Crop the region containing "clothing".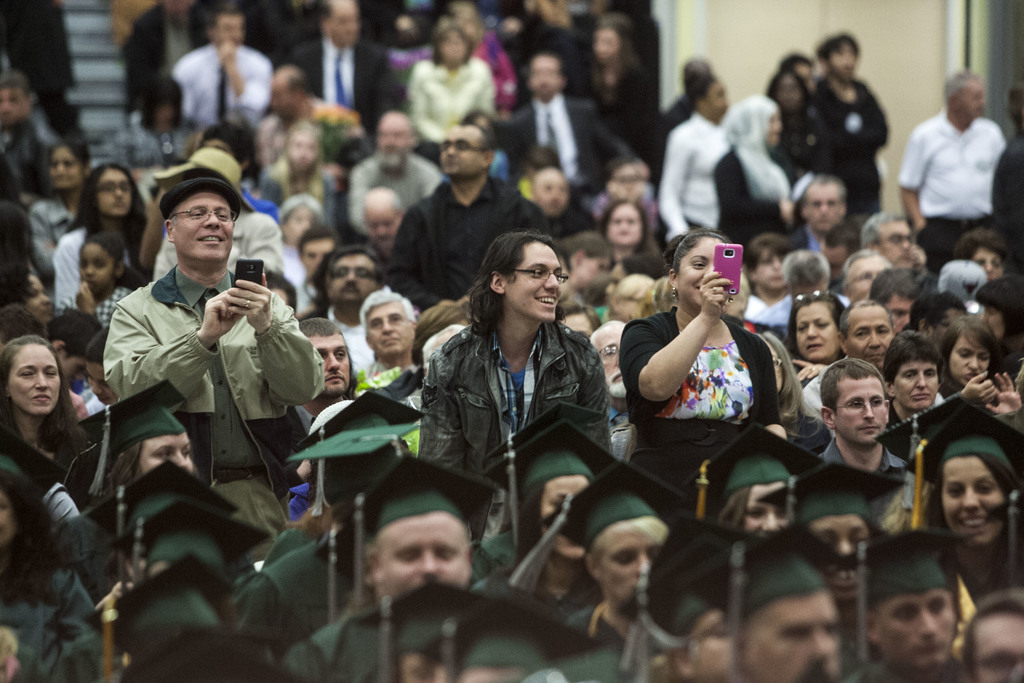
Crop region: BBox(706, 148, 803, 252).
